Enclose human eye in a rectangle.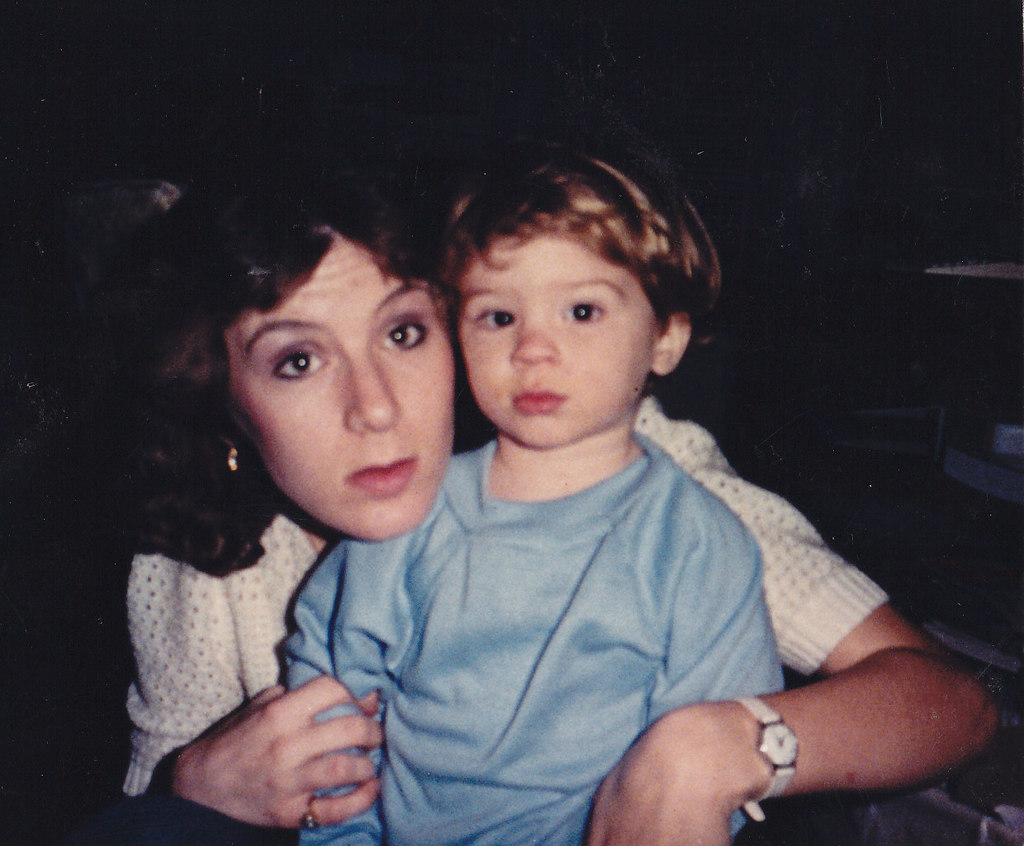
[x1=268, y1=345, x2=329, y2=387].
